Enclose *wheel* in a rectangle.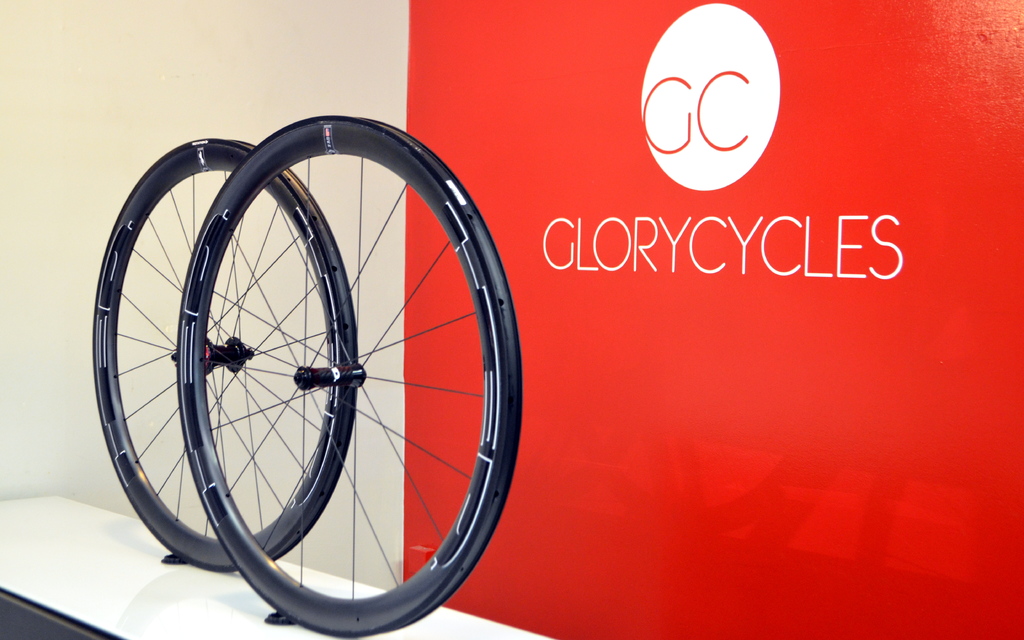
crop(89, 132, 362, 571).
